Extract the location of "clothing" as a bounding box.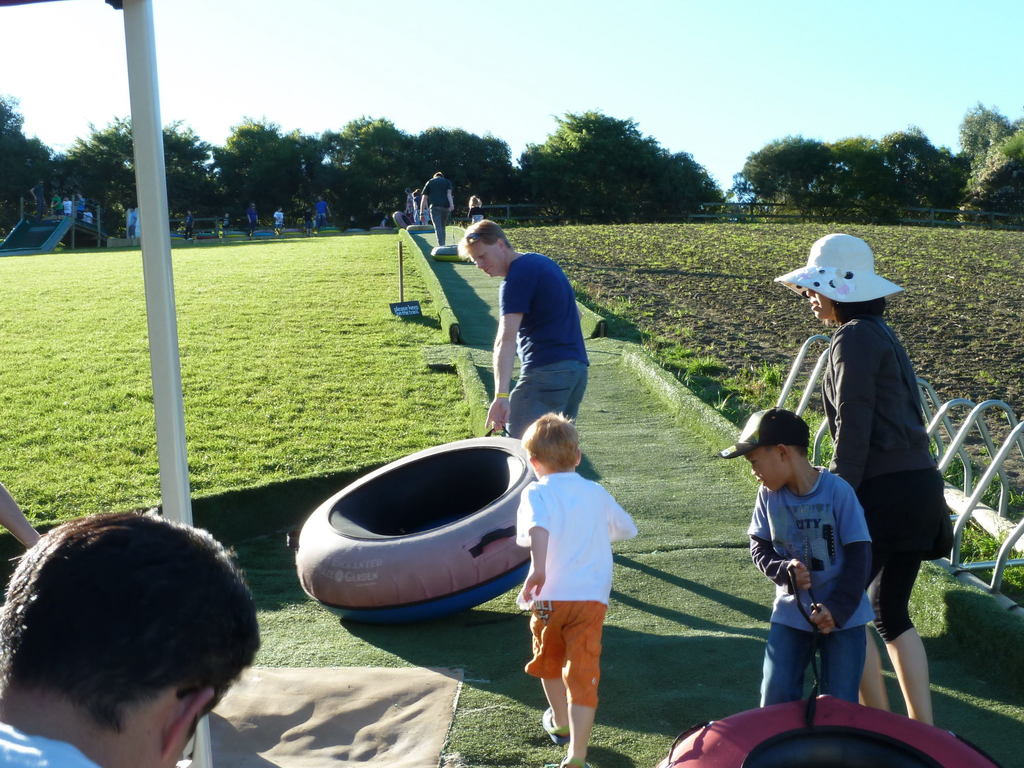
(74, 196, 86, 220).
